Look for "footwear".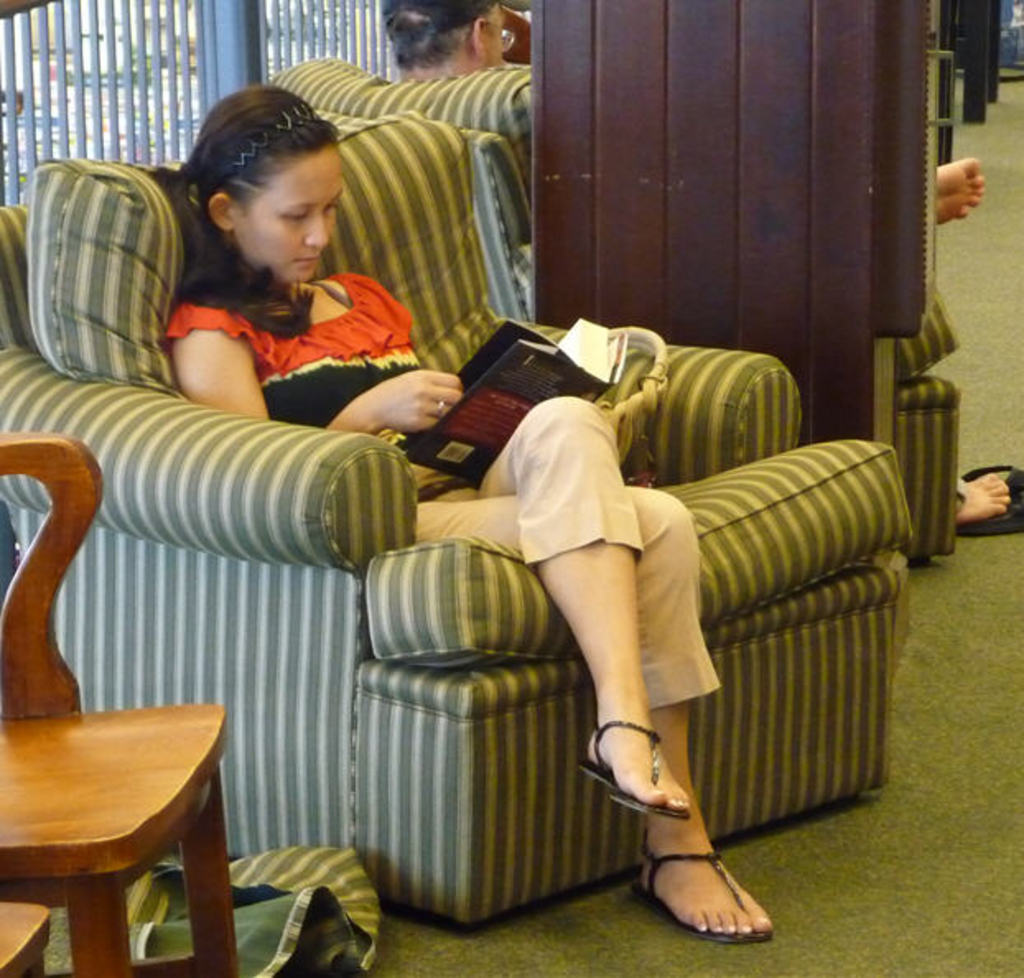
Found: <box>632,831,761,945</box>.
